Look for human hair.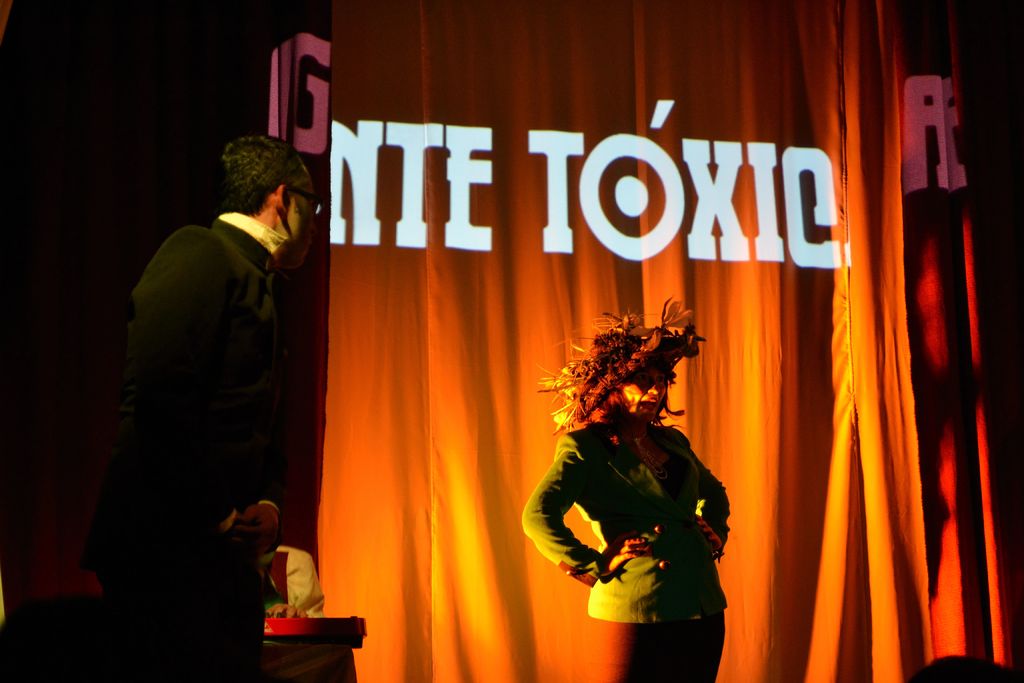
Found: detection(549, 325, 700, 454).
